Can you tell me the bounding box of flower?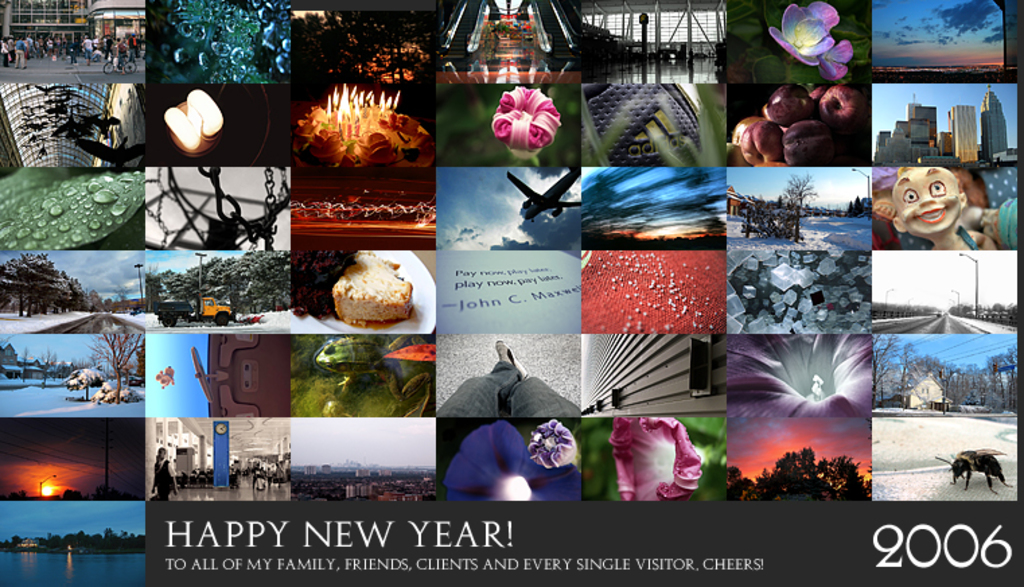
left=611, top=412, right=702, bottom=504.
